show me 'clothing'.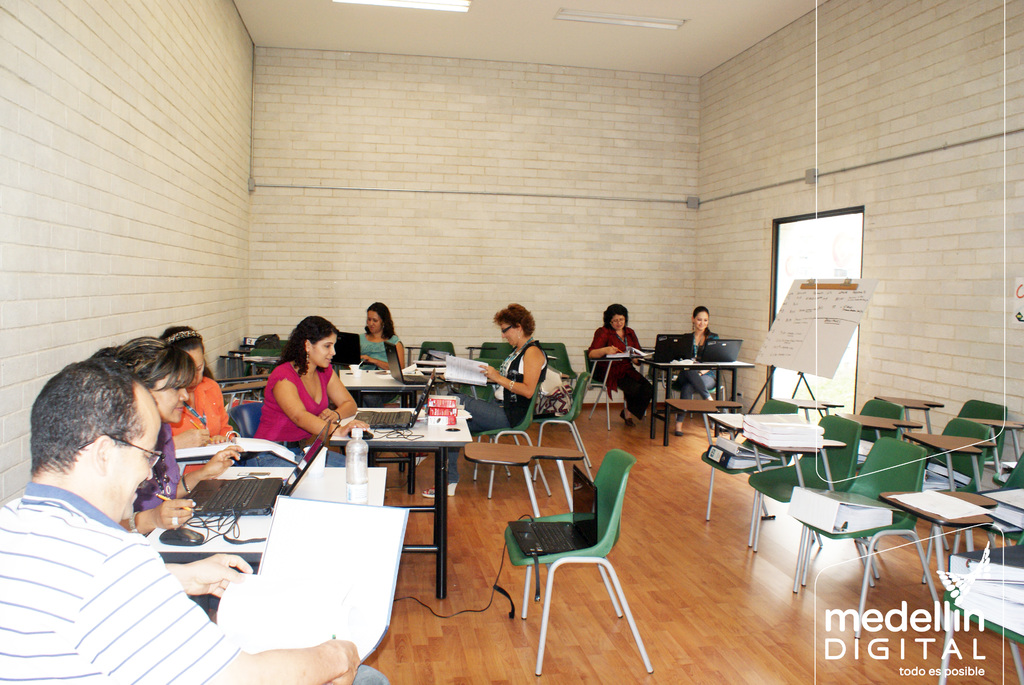
'clothing' is here: {"left": 676, "top": 327, "right": 721, "bottom": 420}.
